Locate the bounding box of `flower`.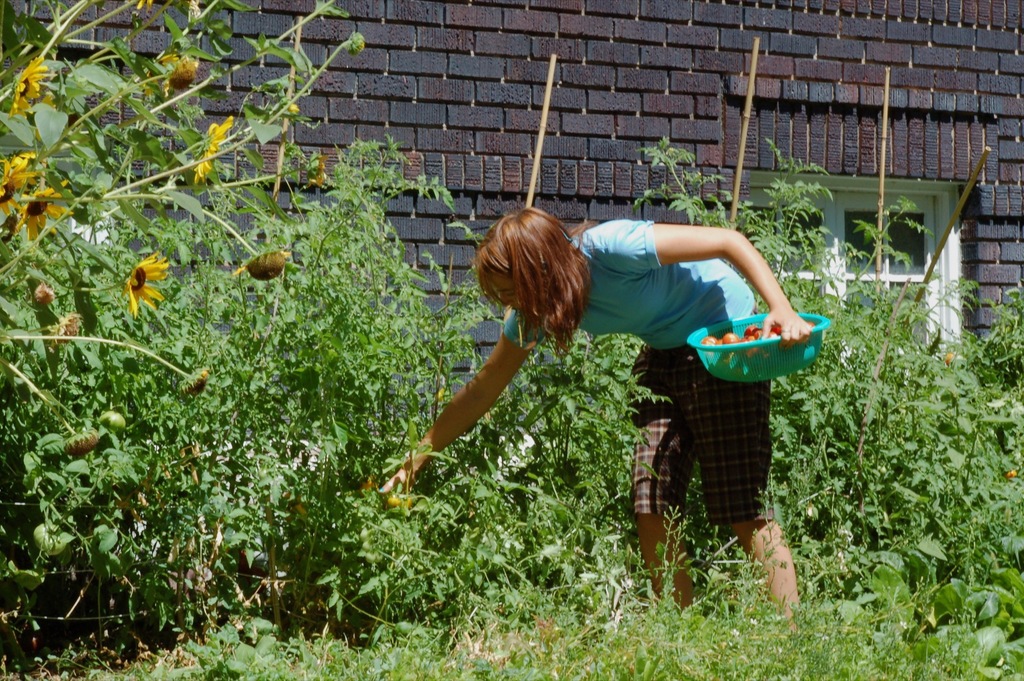
Bounding box: bbox=(229, 253, 294, 281).
